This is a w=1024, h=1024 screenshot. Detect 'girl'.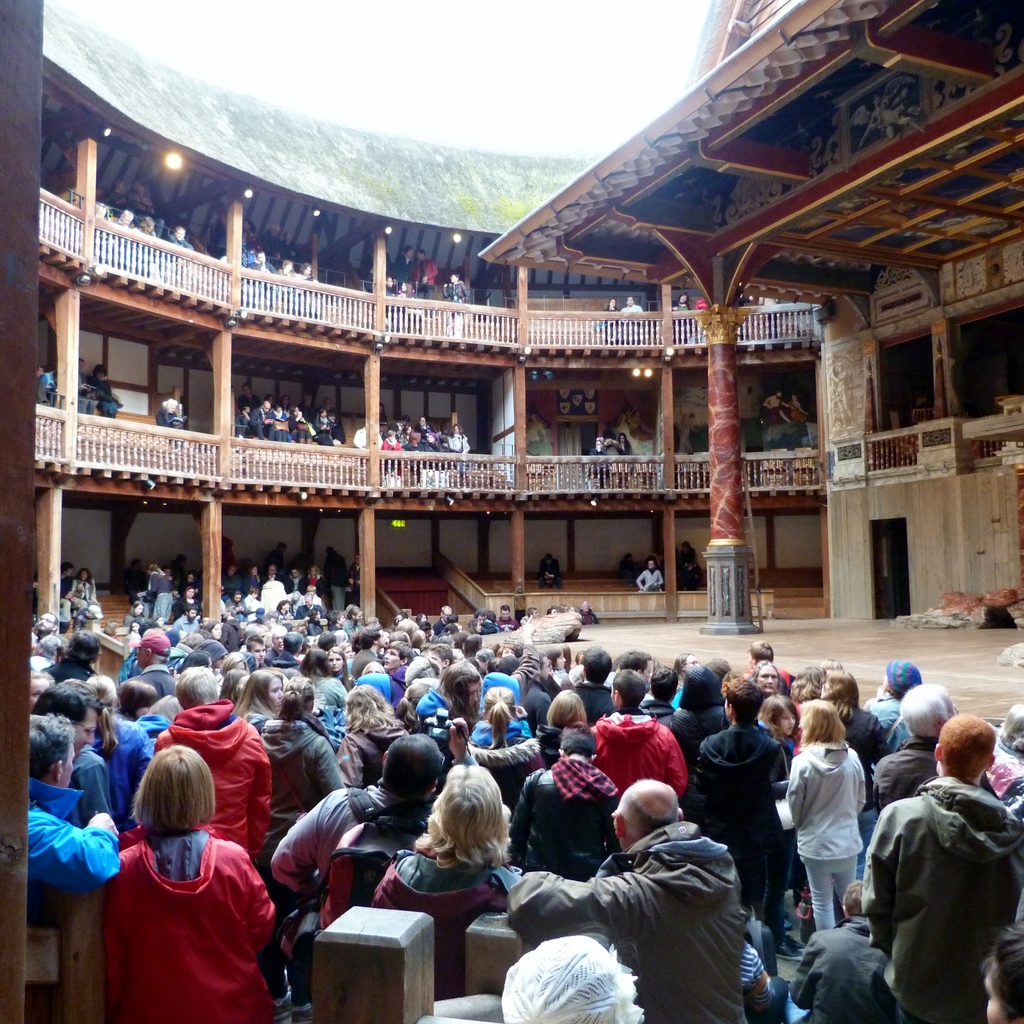
<region>105, 743, 275, 1023</region>.
